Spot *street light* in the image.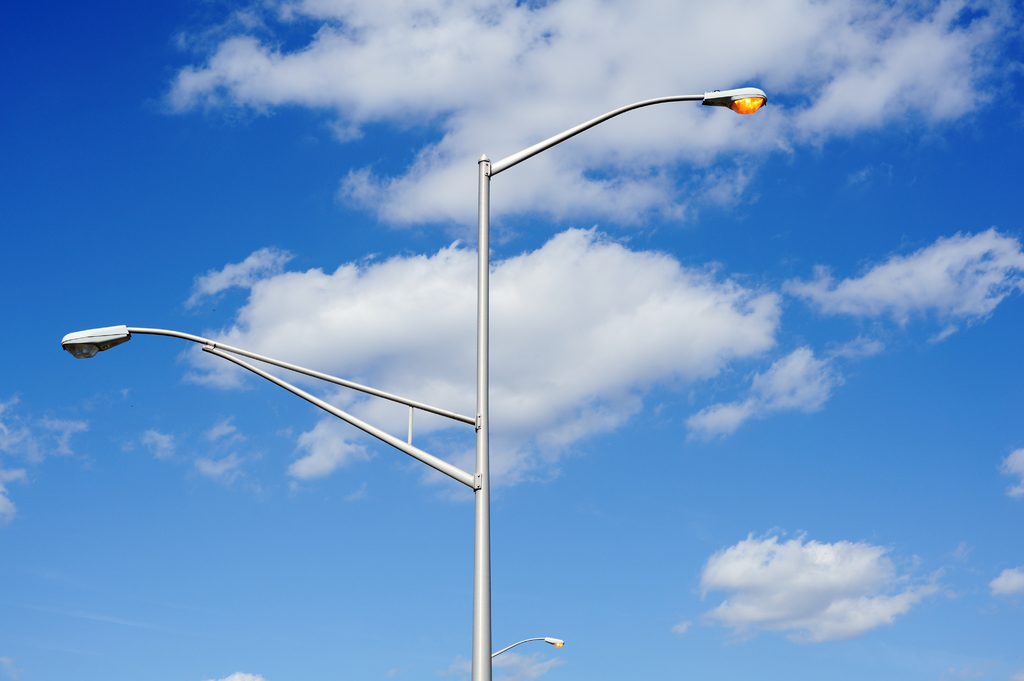
*street light* found at <bbox>54, 84, 774, 679</bbox>.
